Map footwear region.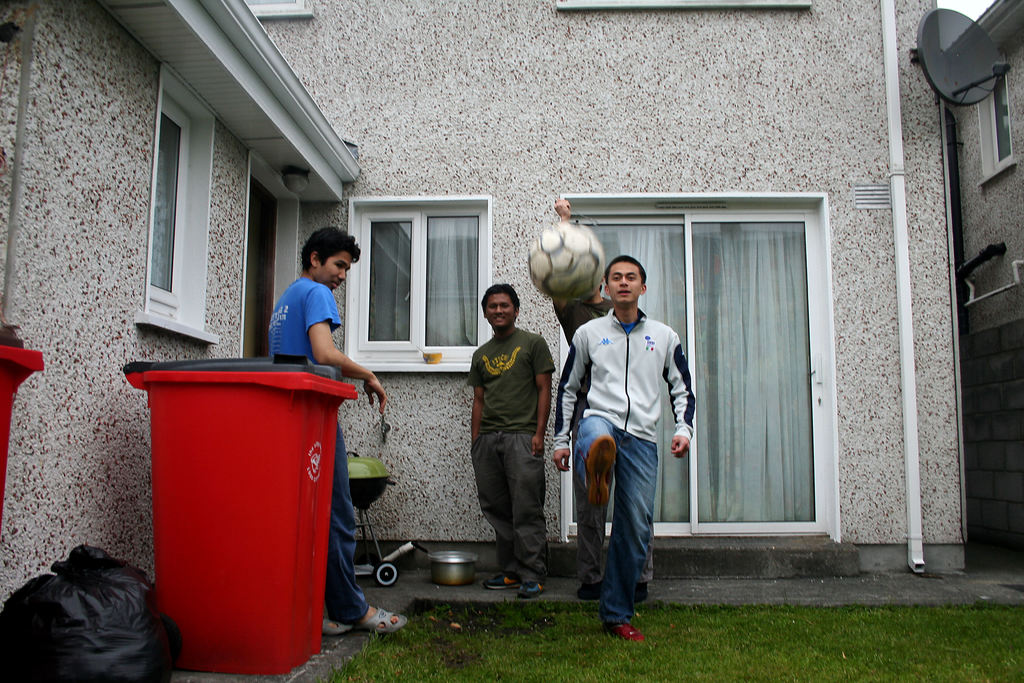
Mapped to bbox=(483, 573, 520, 588).
